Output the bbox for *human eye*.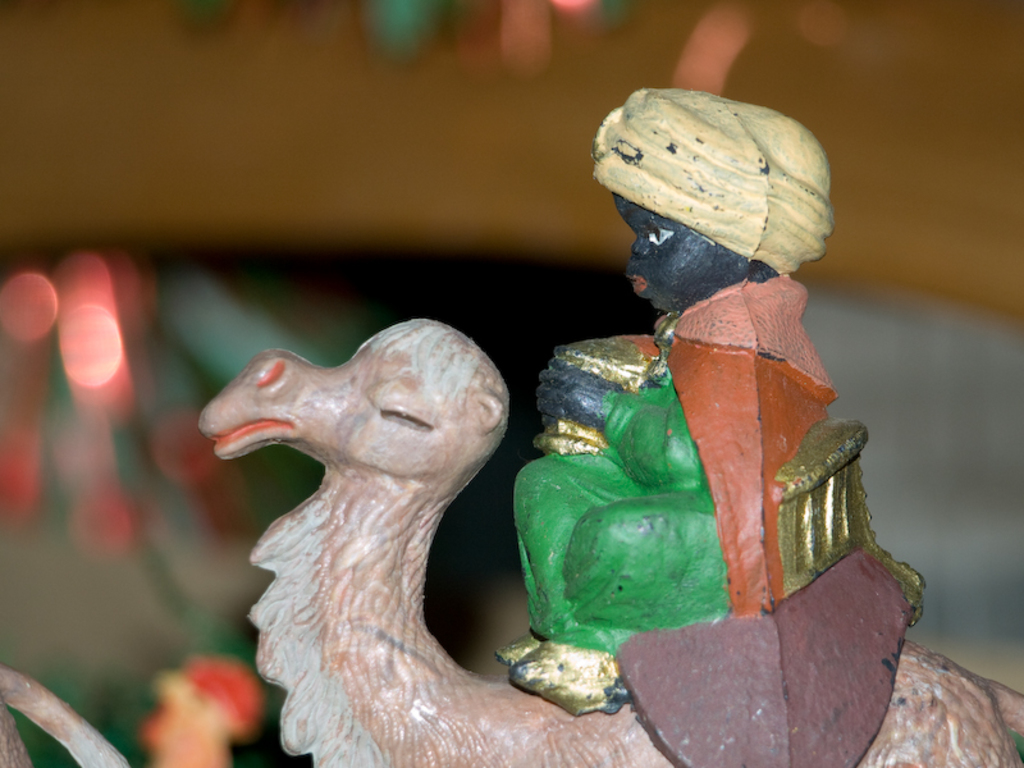
(650,228,671,247).
